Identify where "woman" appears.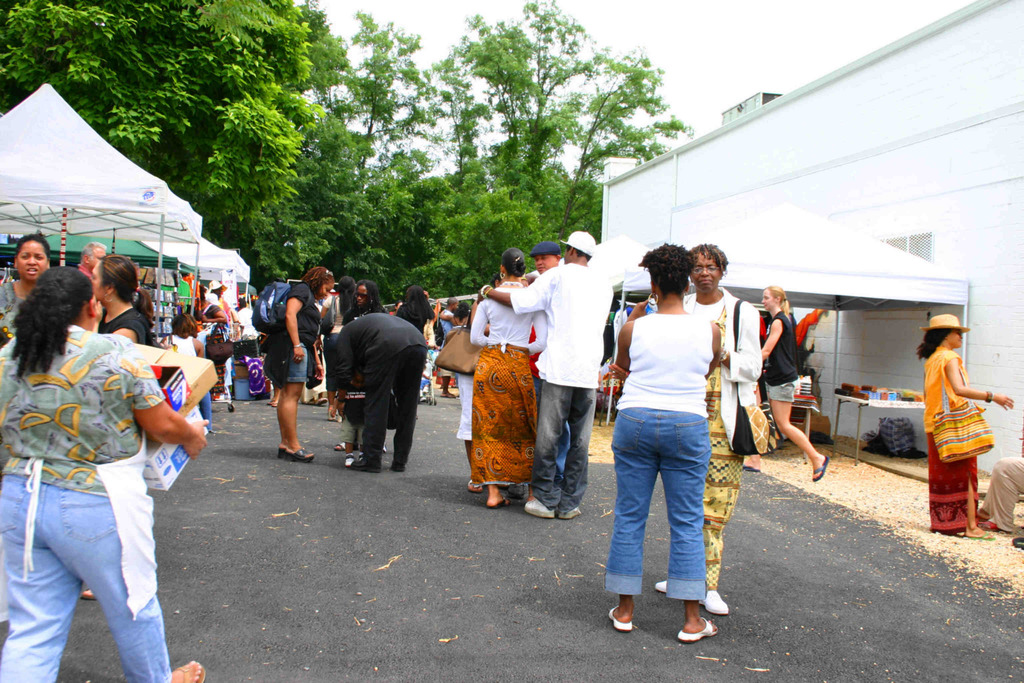
Appears at (x1=319, y1=276, x2=356, y2=415).
